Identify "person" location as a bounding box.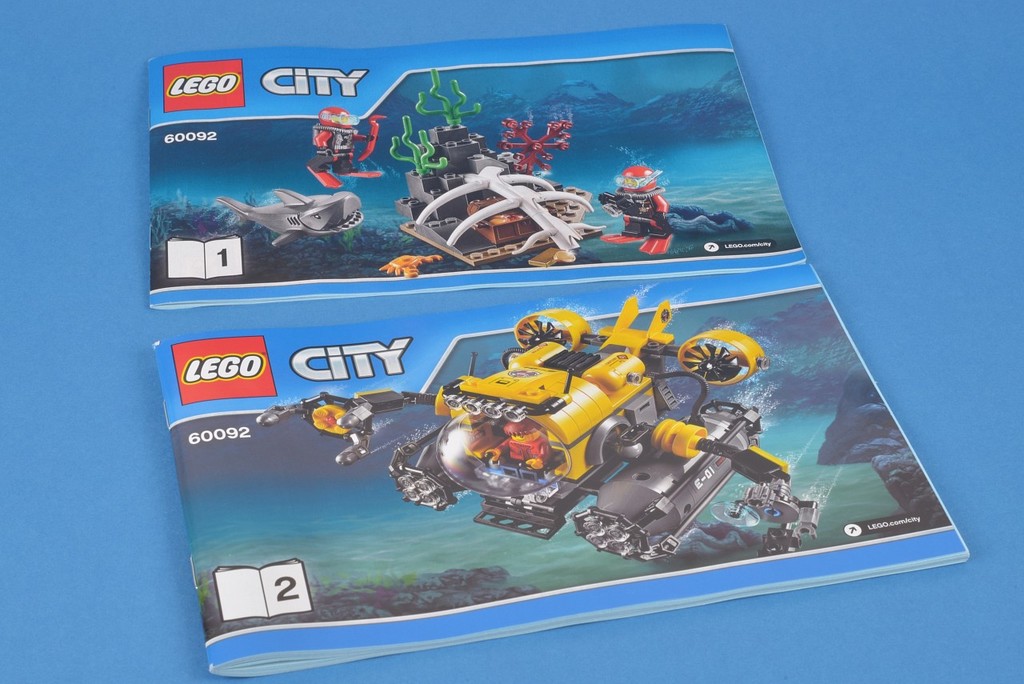
[602,169,674,254].
